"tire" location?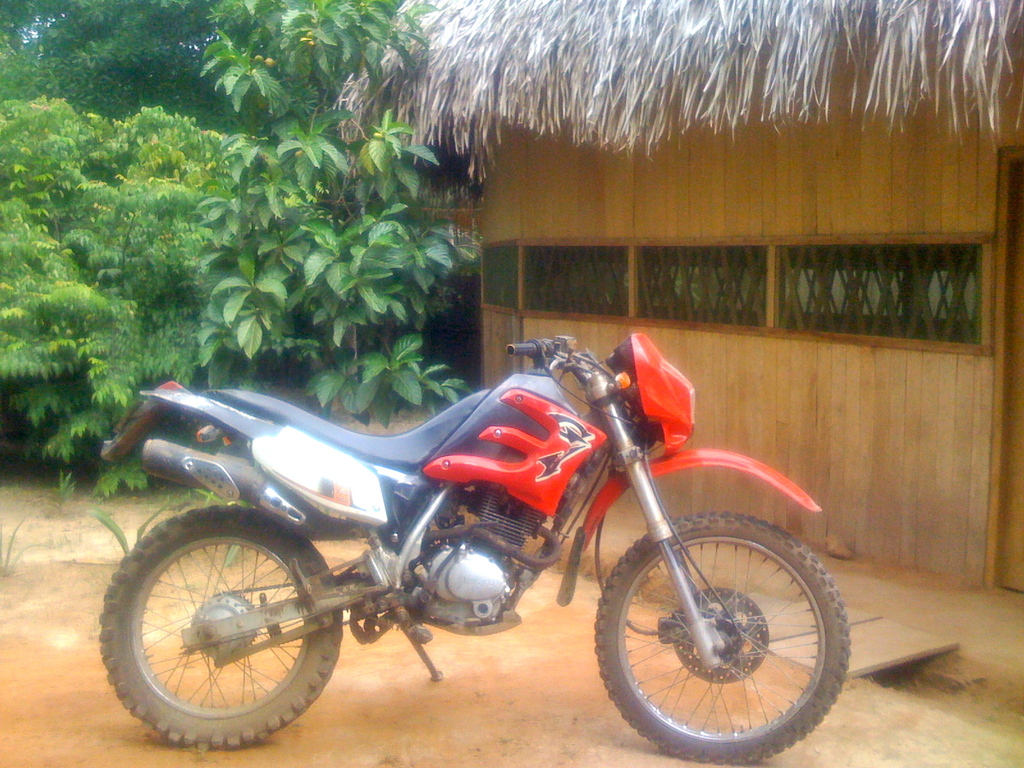
locate(90, 500, 342, 749)
